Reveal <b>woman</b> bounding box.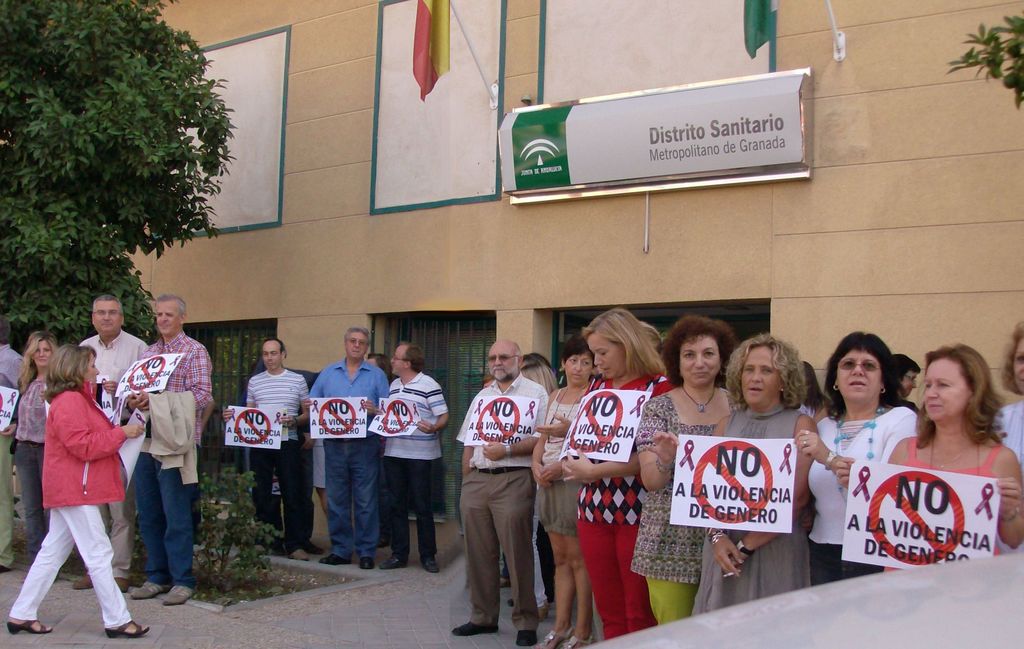
Revealed: bbox=[6, 333, 56, 570].
